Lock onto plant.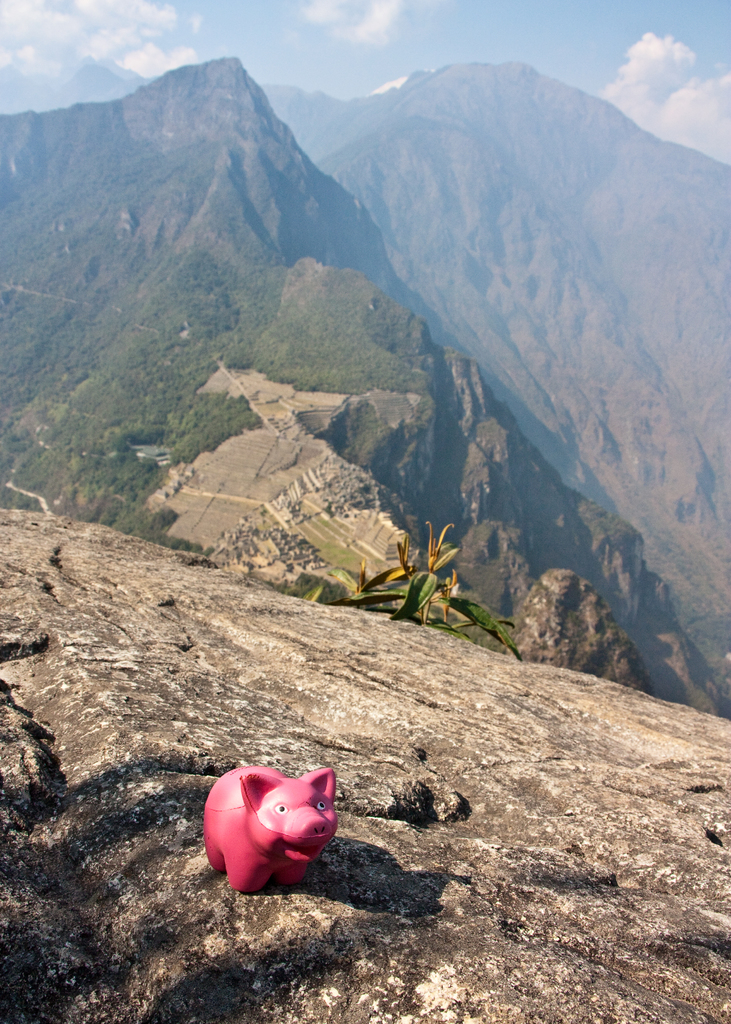
Locked: [305, 518, 526, 664].
